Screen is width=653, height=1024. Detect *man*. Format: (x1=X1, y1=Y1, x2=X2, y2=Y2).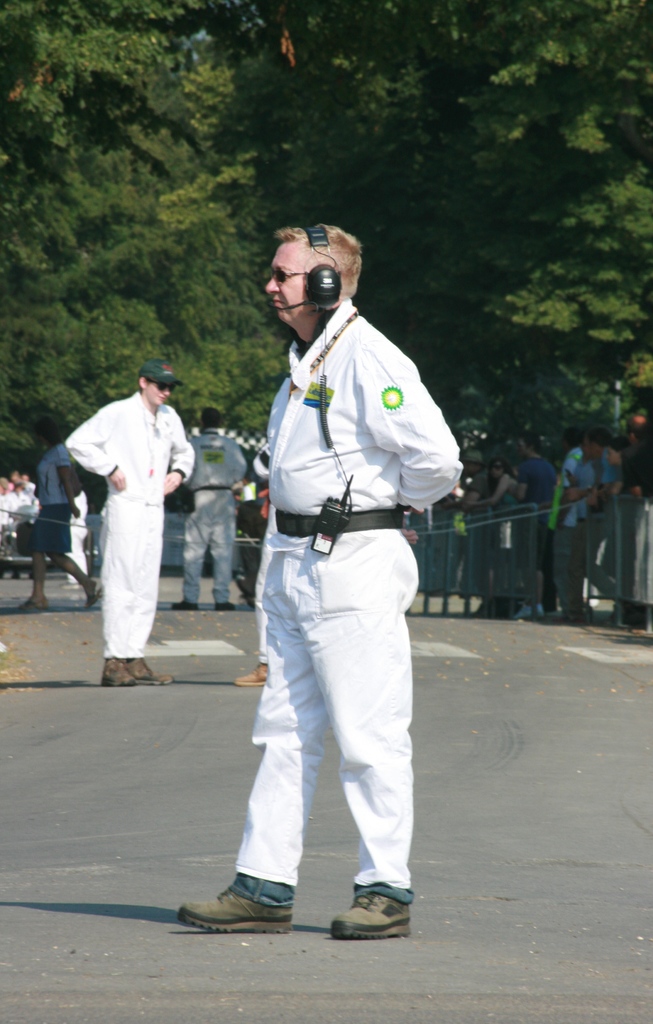
(x1=169, y1=406, x2=255, y2=616).
